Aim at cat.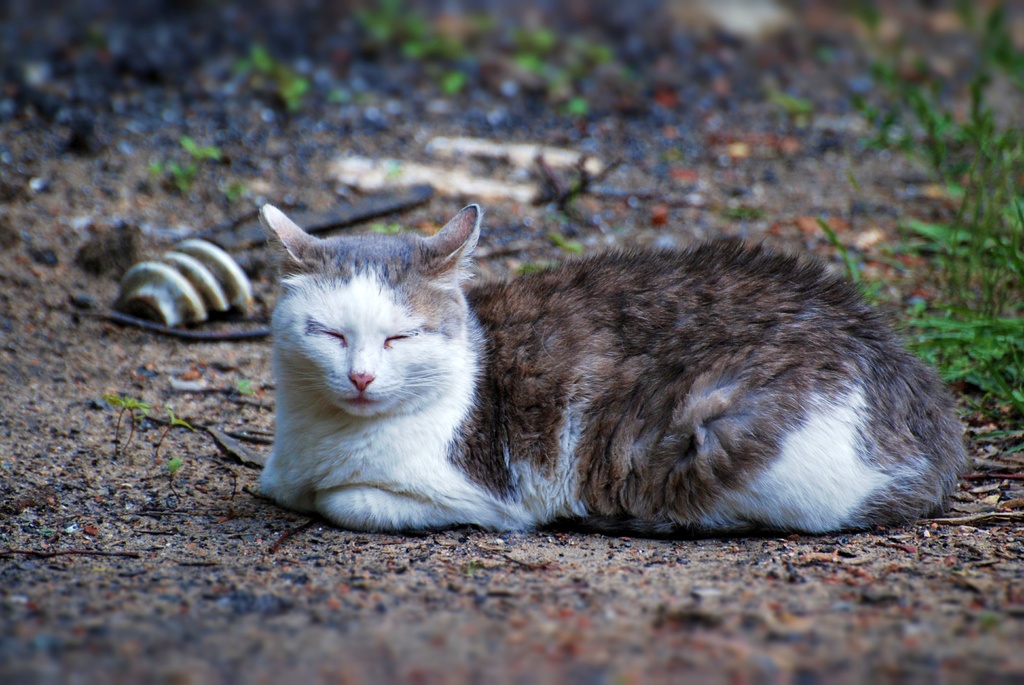
Aimed at select_region(252, 209, 979, 537).
